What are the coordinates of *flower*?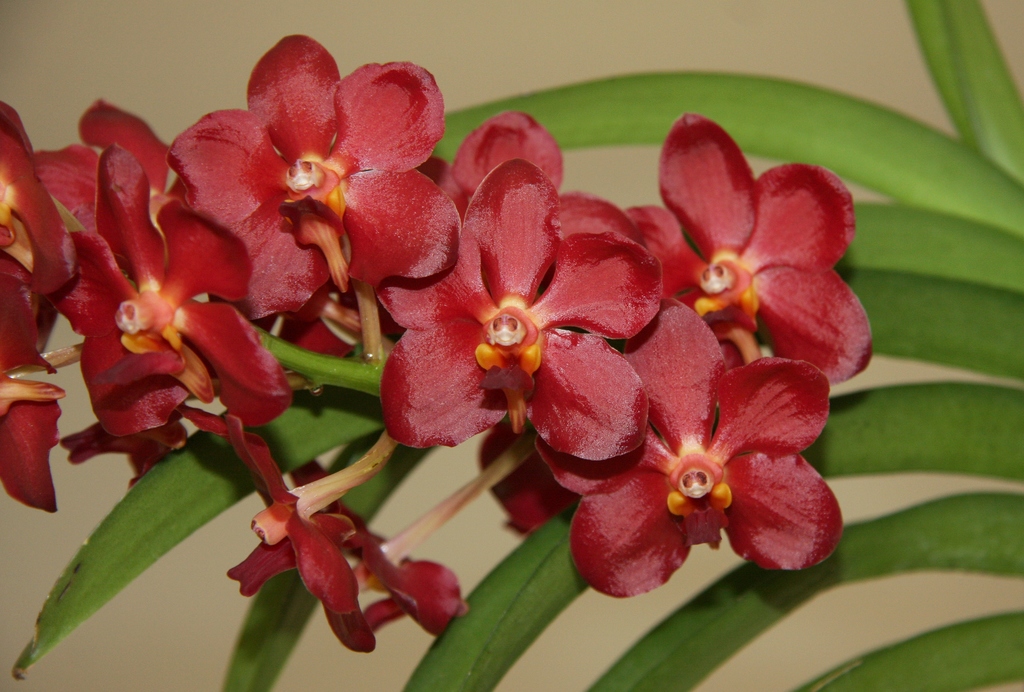
x1=560, y1=329, x2=828, y2=603.
